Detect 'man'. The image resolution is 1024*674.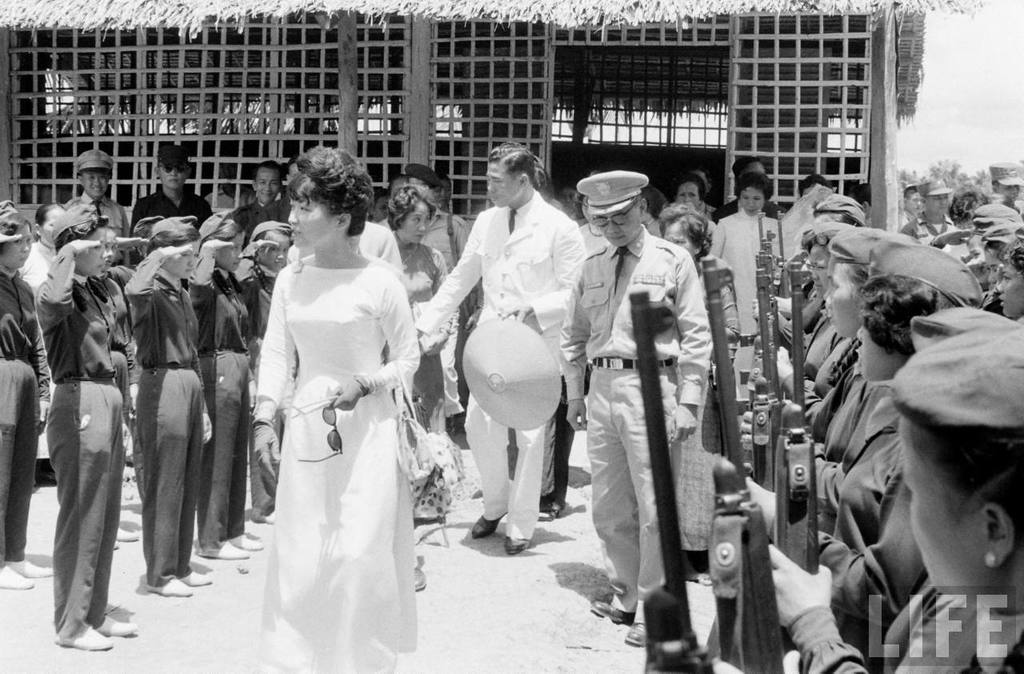
[436, 139, 586, 555].
